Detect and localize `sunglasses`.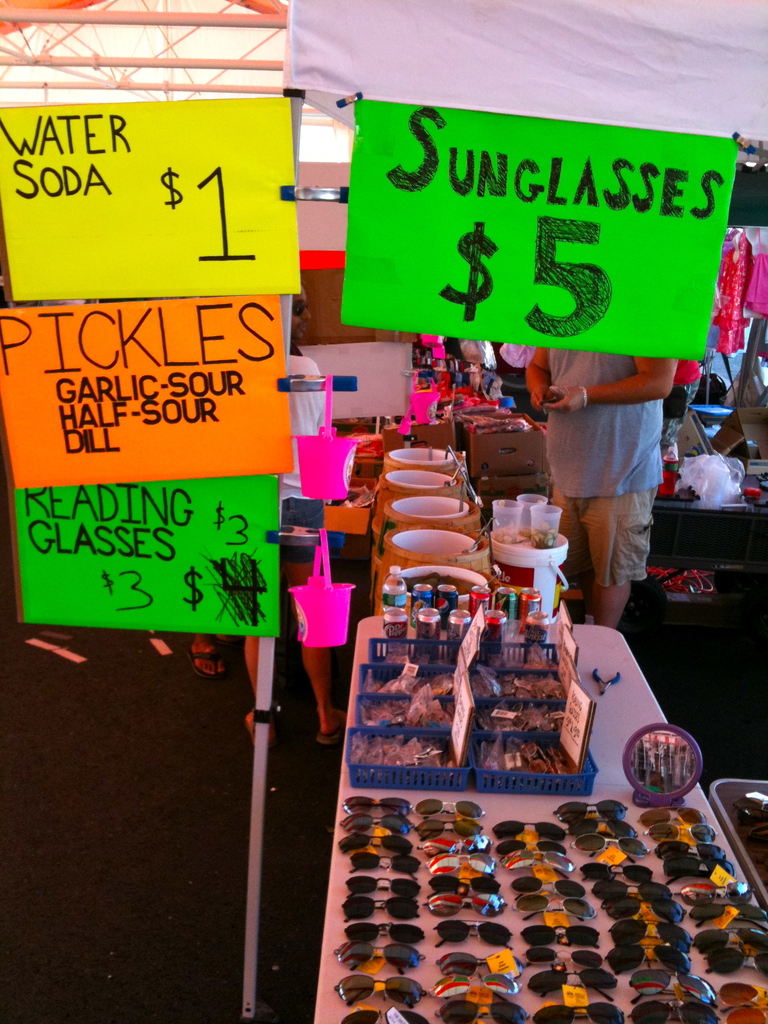
Localized at [506,874,586,899].
